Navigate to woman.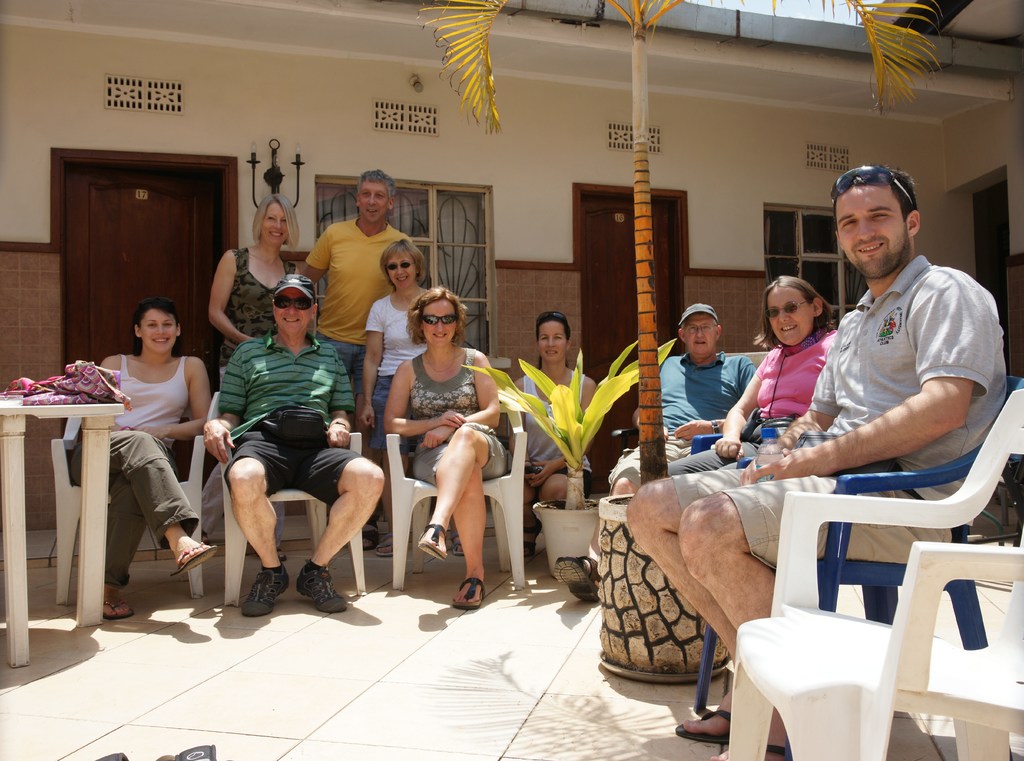
Navigation target: (355,237,465,568).
